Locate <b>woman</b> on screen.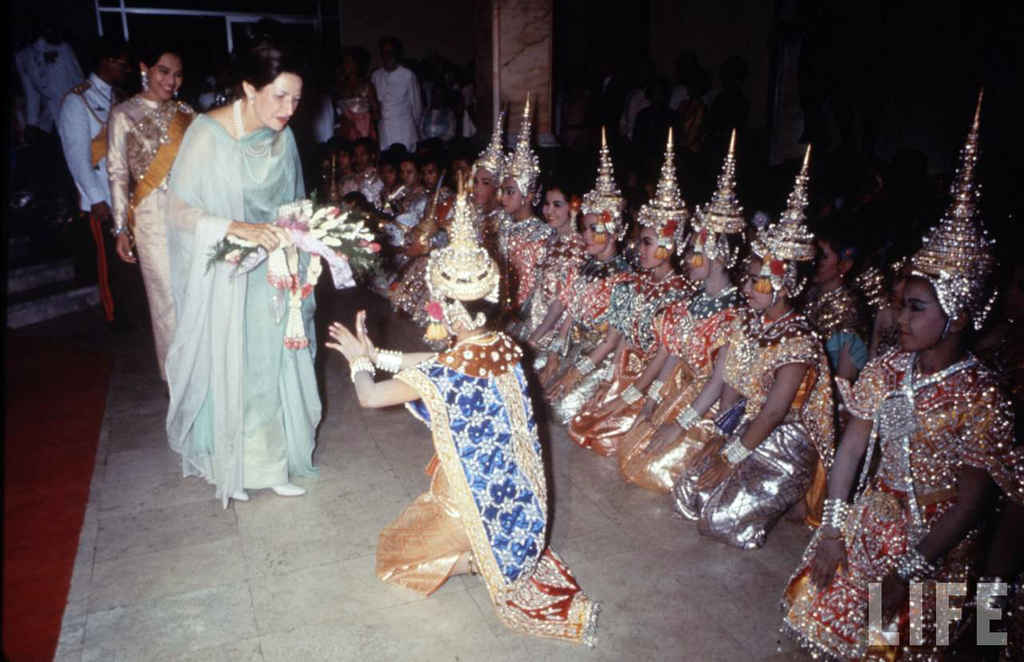
On screen at bbox=[564, 132, 700, 457].
